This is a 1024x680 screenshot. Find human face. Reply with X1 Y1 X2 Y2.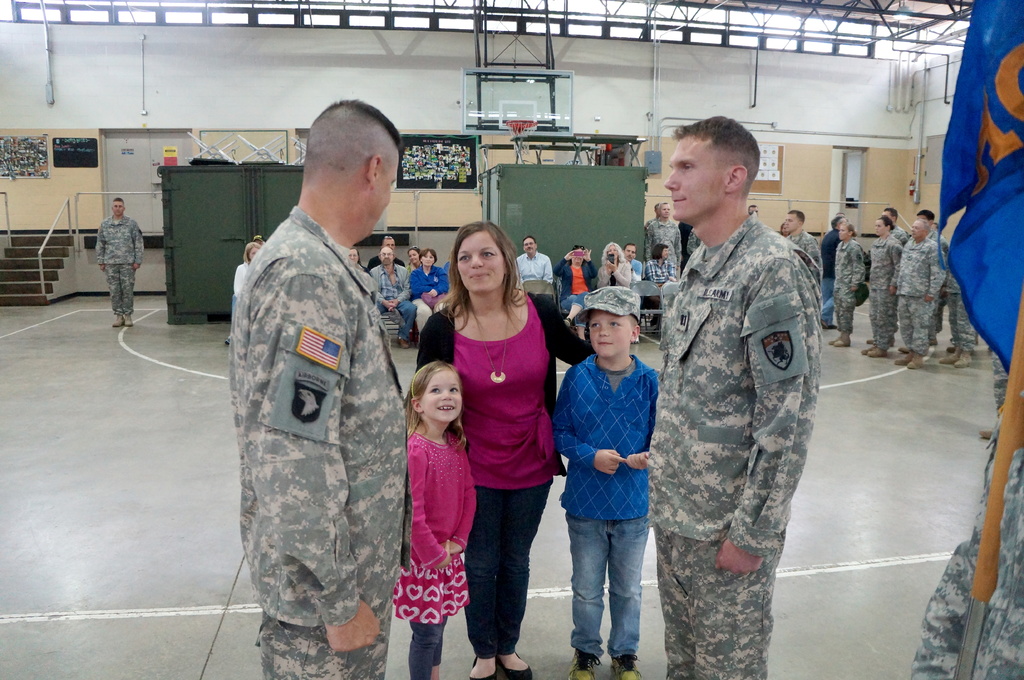
377 245 392 267.
